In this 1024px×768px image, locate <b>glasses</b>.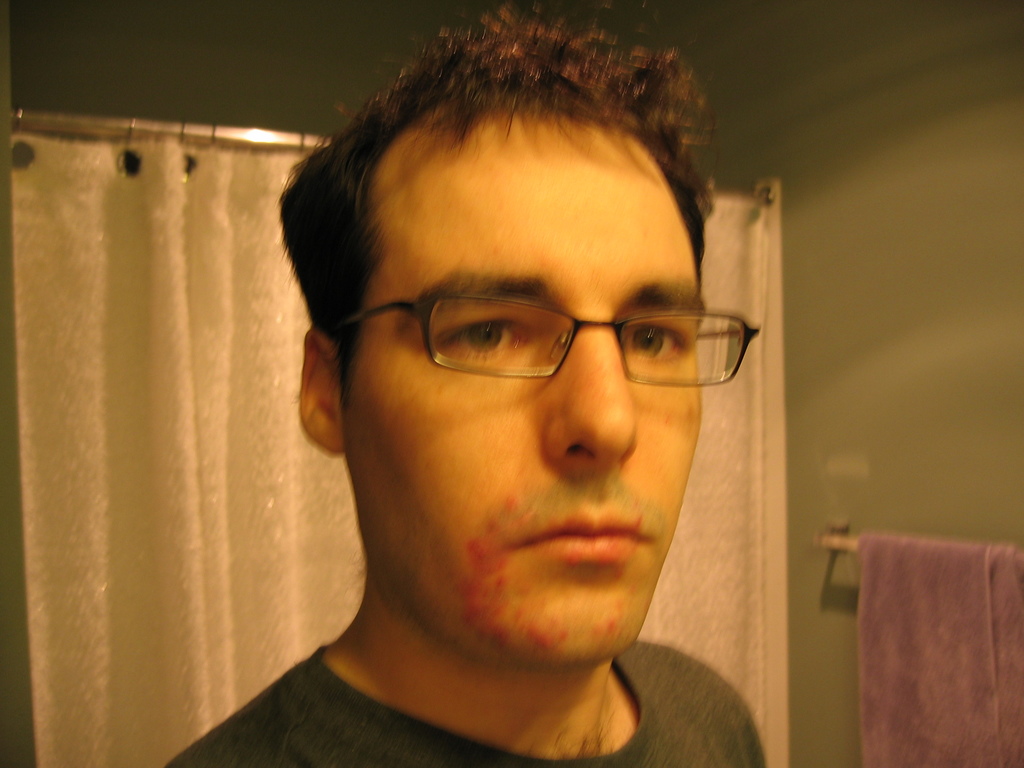
Bounding box: 347,288,774,387.
